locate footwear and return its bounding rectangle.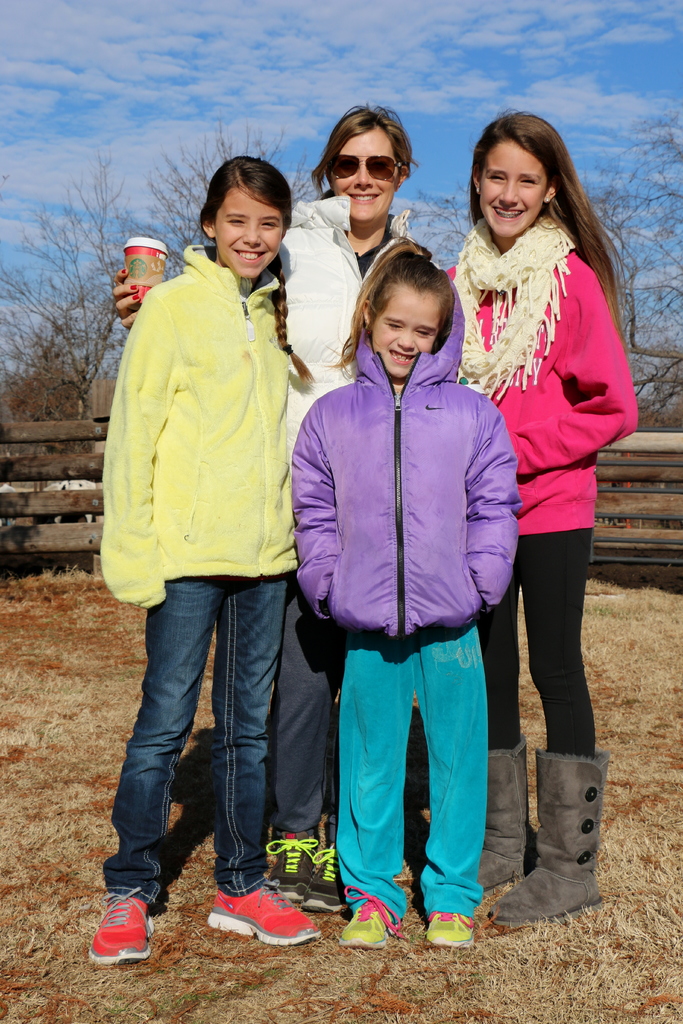
[left=263, top=829, right=321, bottom=902].
